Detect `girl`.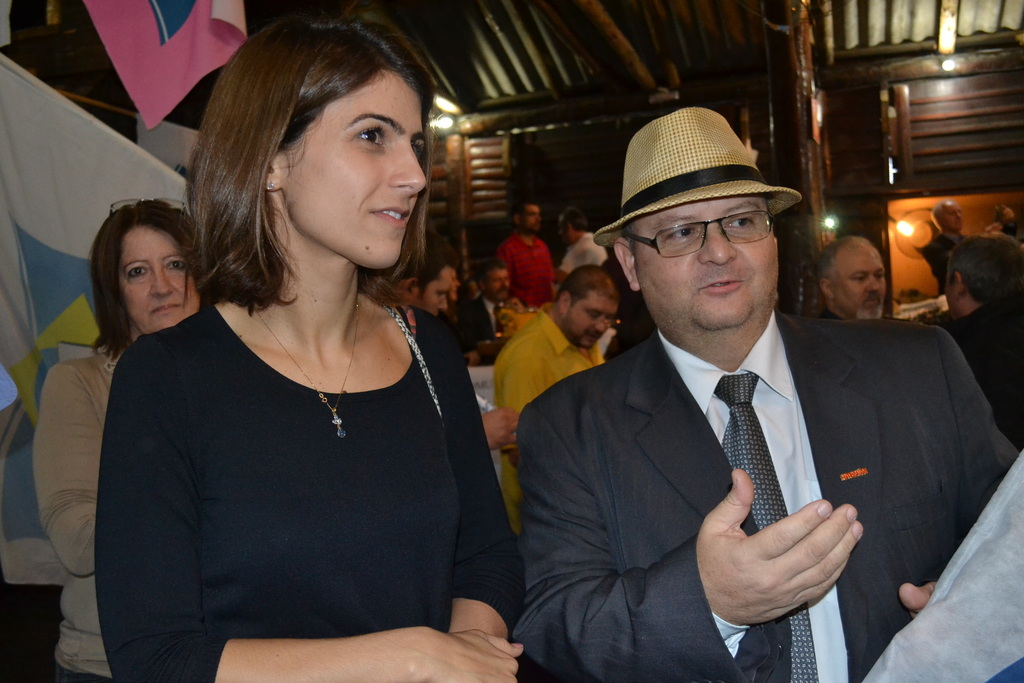
Detected at <box>92,13,527,682</box>.
